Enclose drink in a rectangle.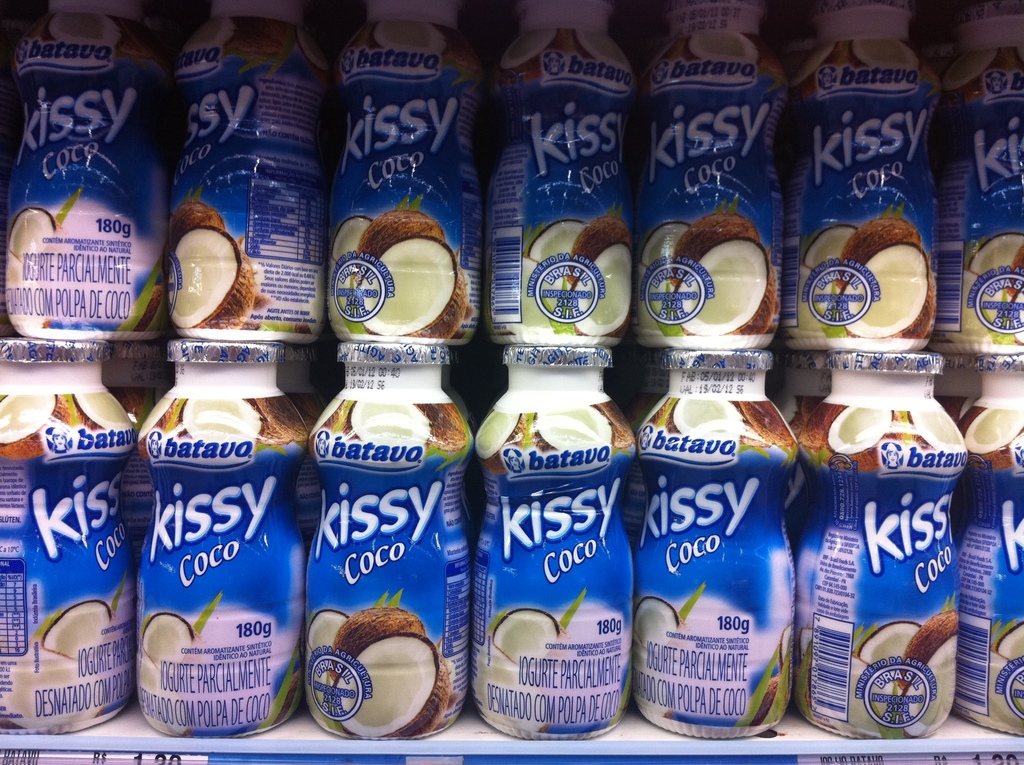
(x1=319, y1=341, x2=470, y2=739).
